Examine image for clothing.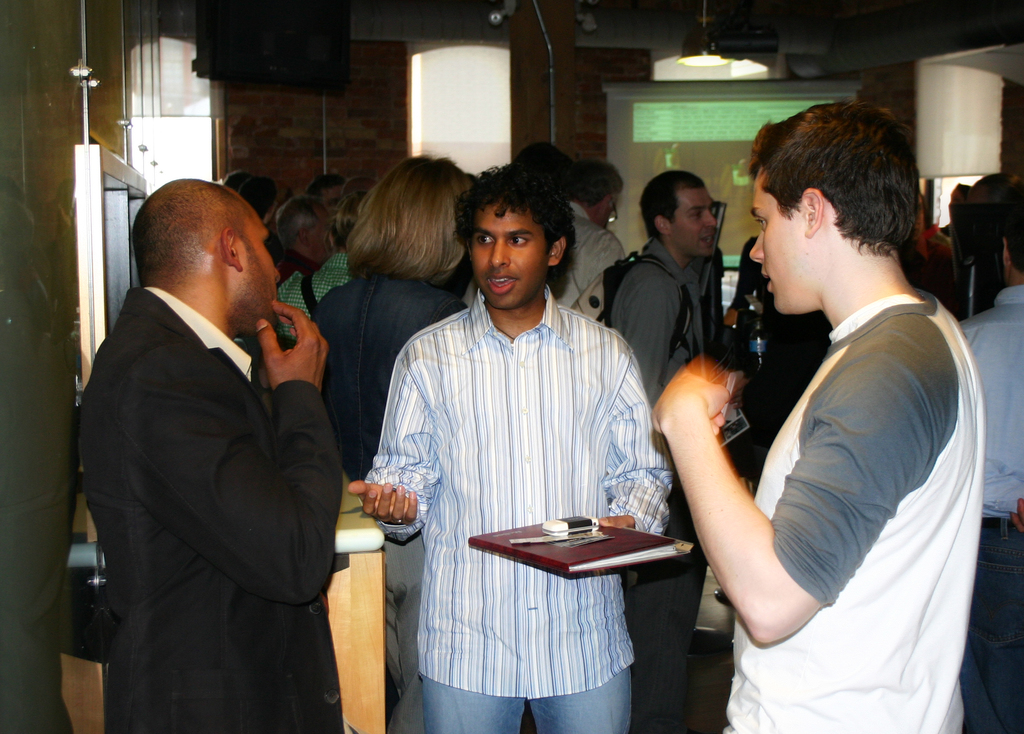
Examination result: select_region(549, 200, 619, 351).
